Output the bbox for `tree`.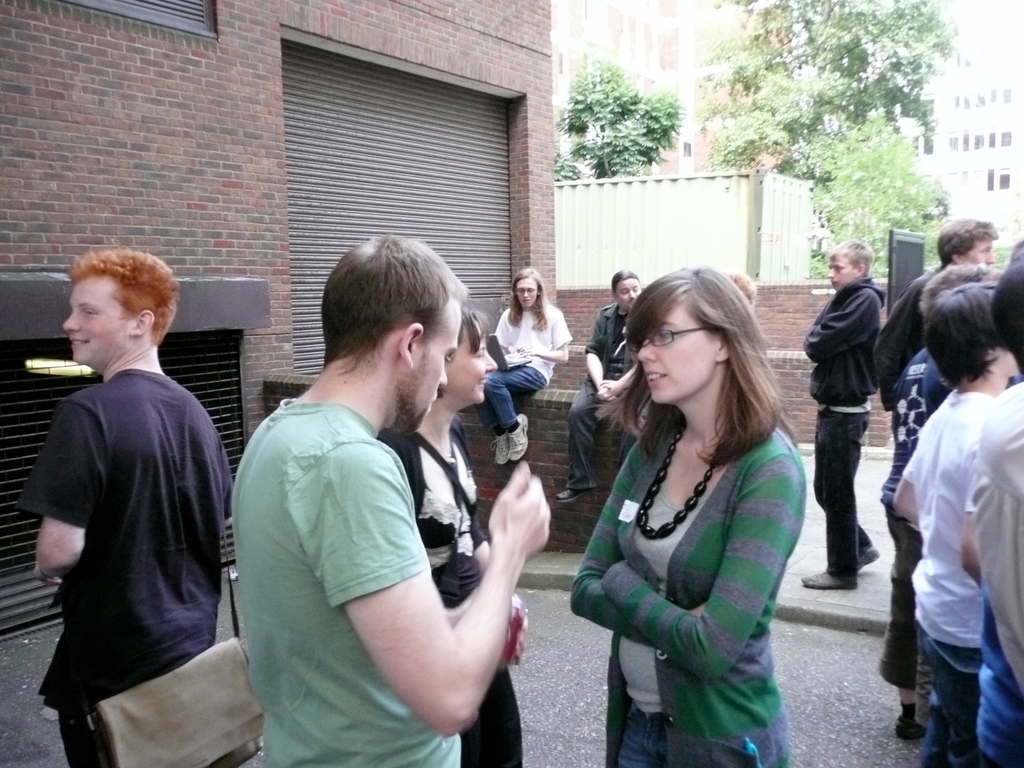
BBox(690, 0, 957, 285).
